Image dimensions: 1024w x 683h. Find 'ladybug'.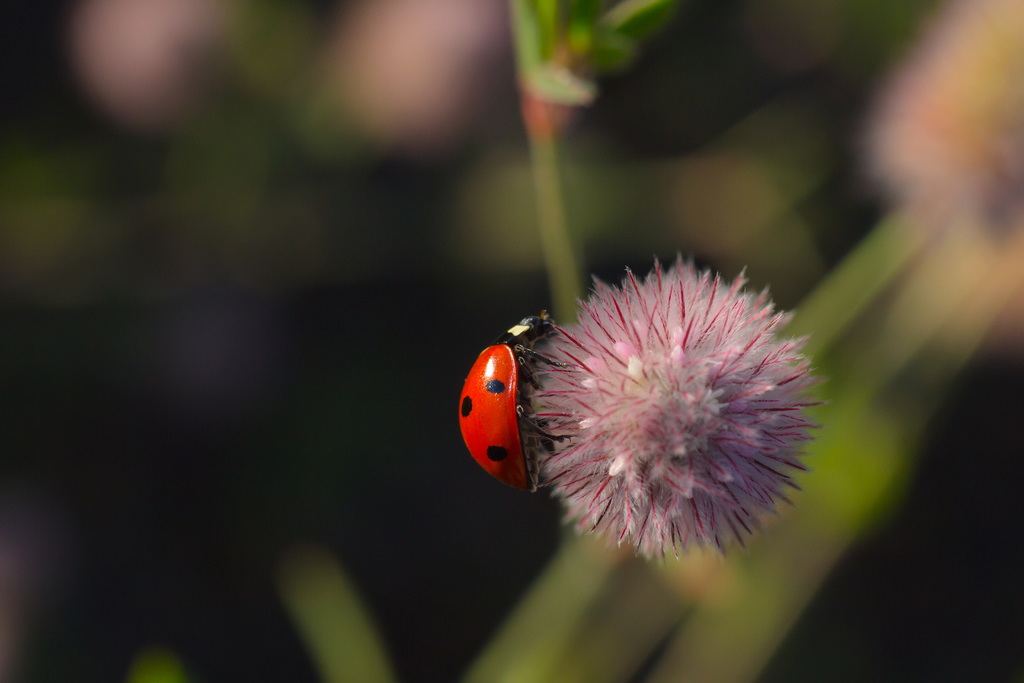
<region>457, 311, 572, 495</region>.
